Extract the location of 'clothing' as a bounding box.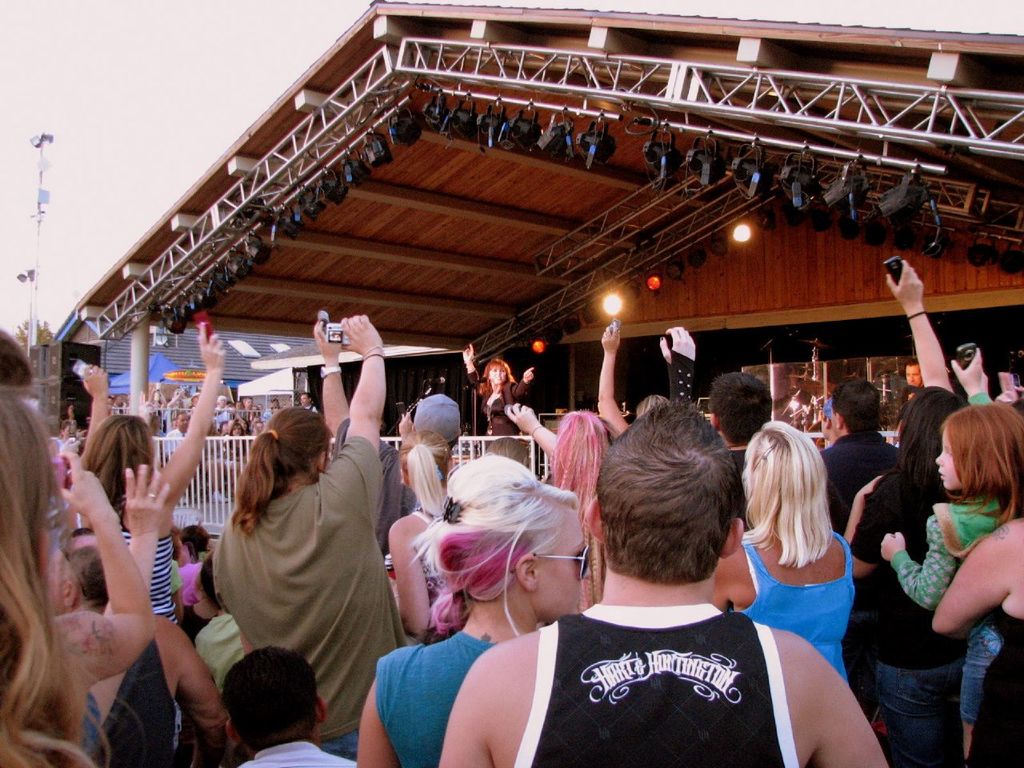
x1=70, y1=692, x2=111, y2=767.
